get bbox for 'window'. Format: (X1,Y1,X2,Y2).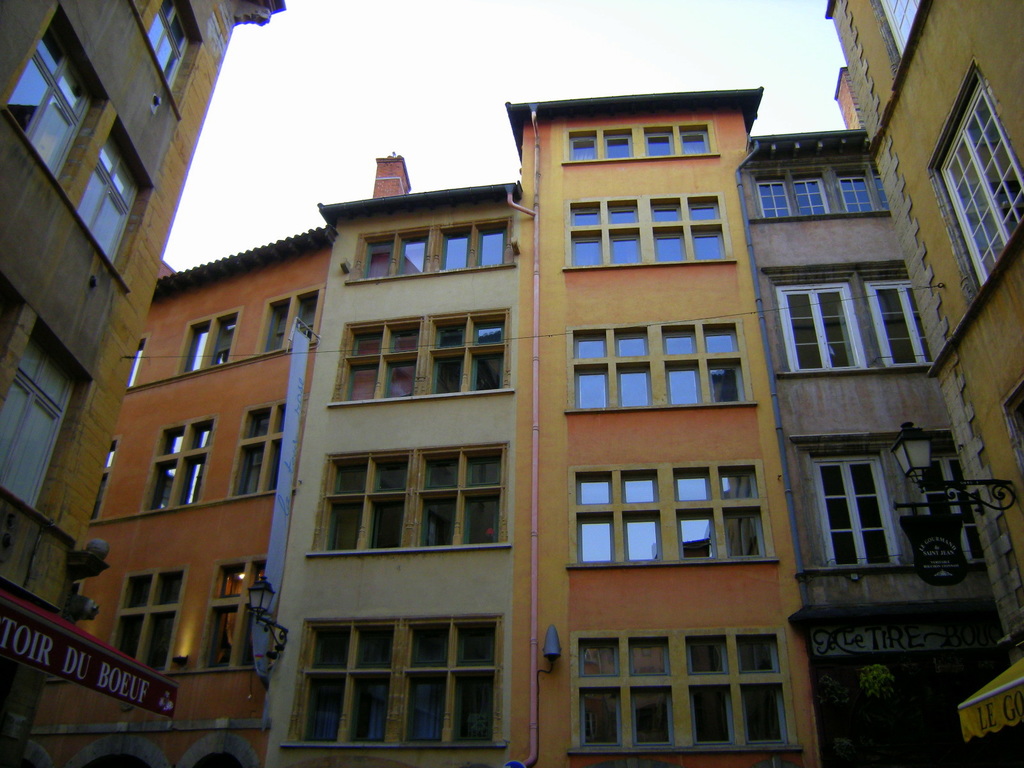
(833,168,878,212).
